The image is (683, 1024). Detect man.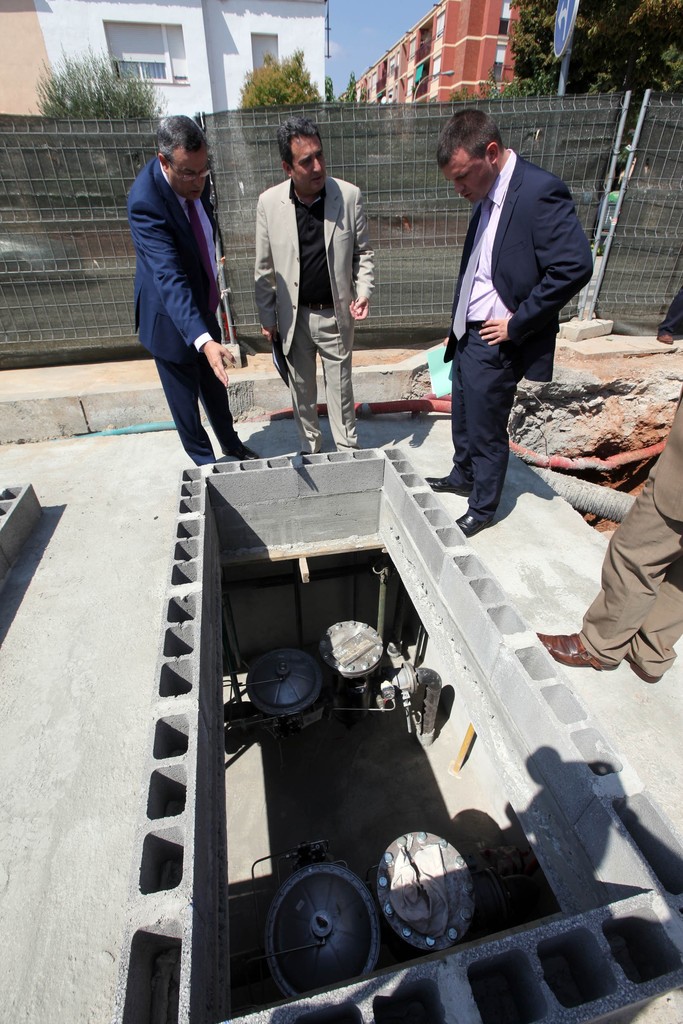
Detection: [left=127, top=113, right=245, bottom=463].
